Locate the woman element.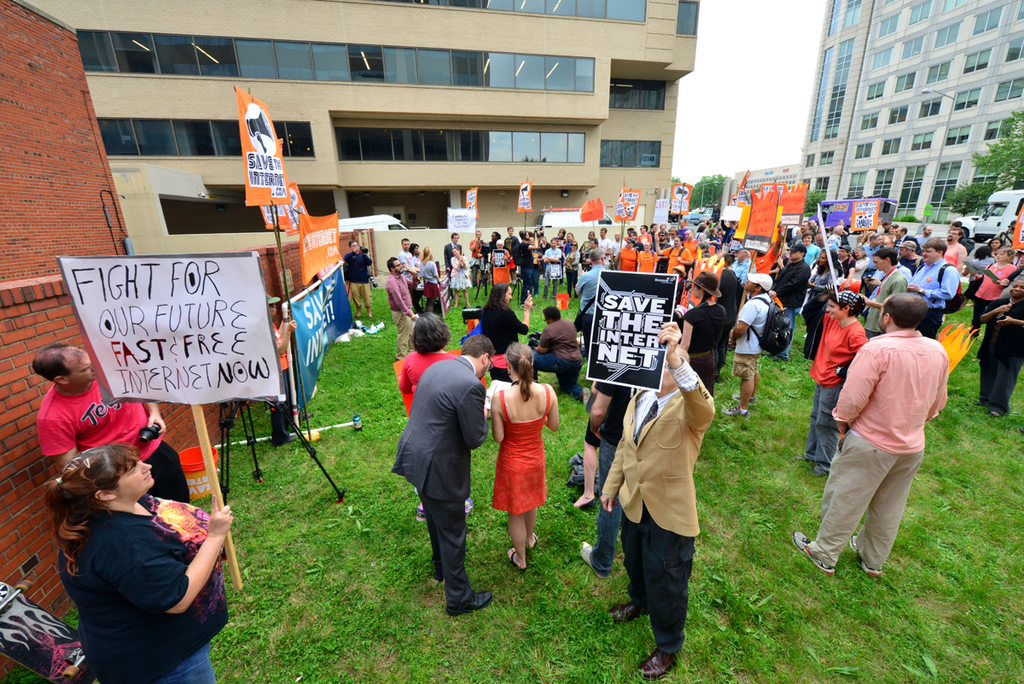
Element bbox: detection(798, 249, 840, 367).
